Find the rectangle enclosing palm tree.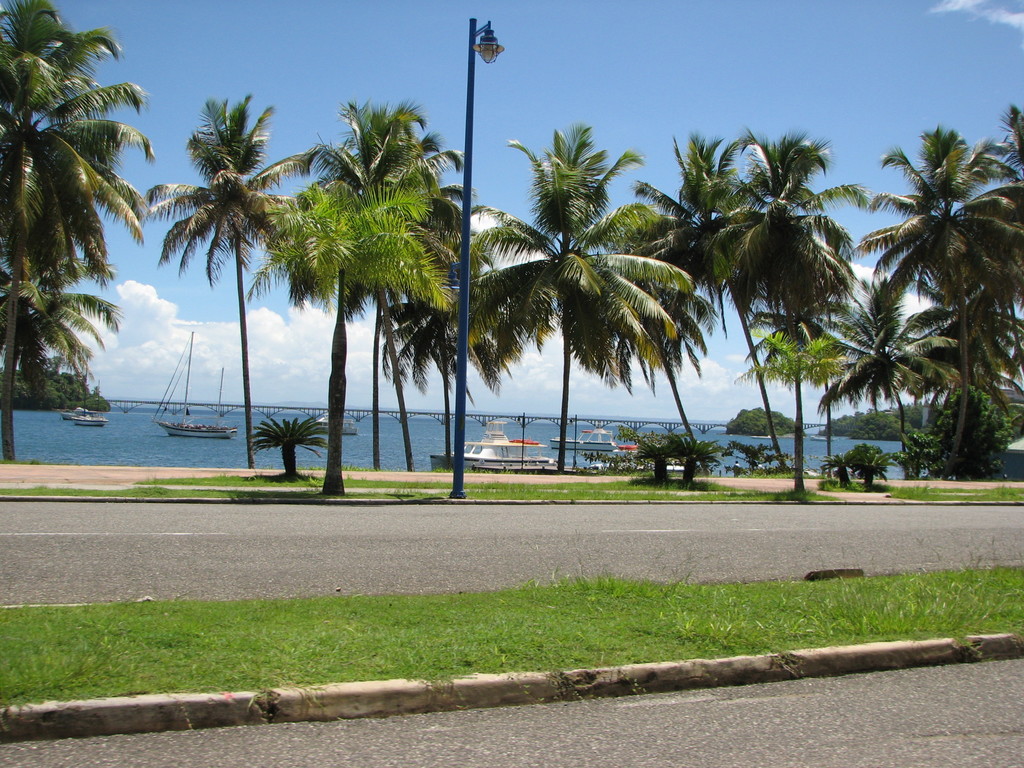
x1=468 y1=187 x2=667 y2=433.
